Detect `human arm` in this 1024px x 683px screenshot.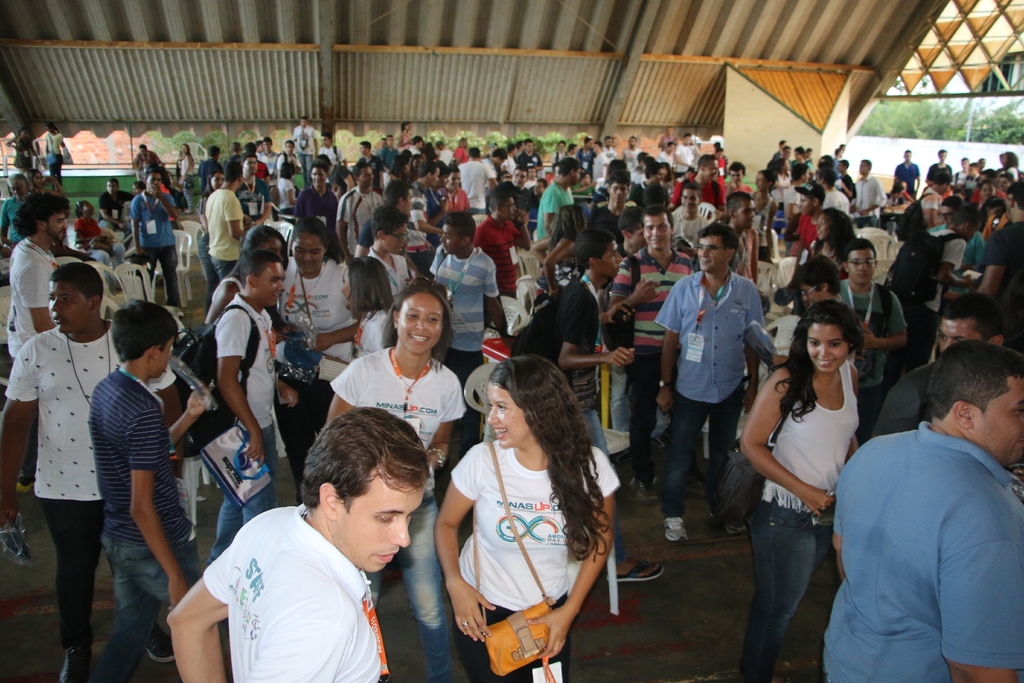
Detection: box(155, 188, 189, 236).
